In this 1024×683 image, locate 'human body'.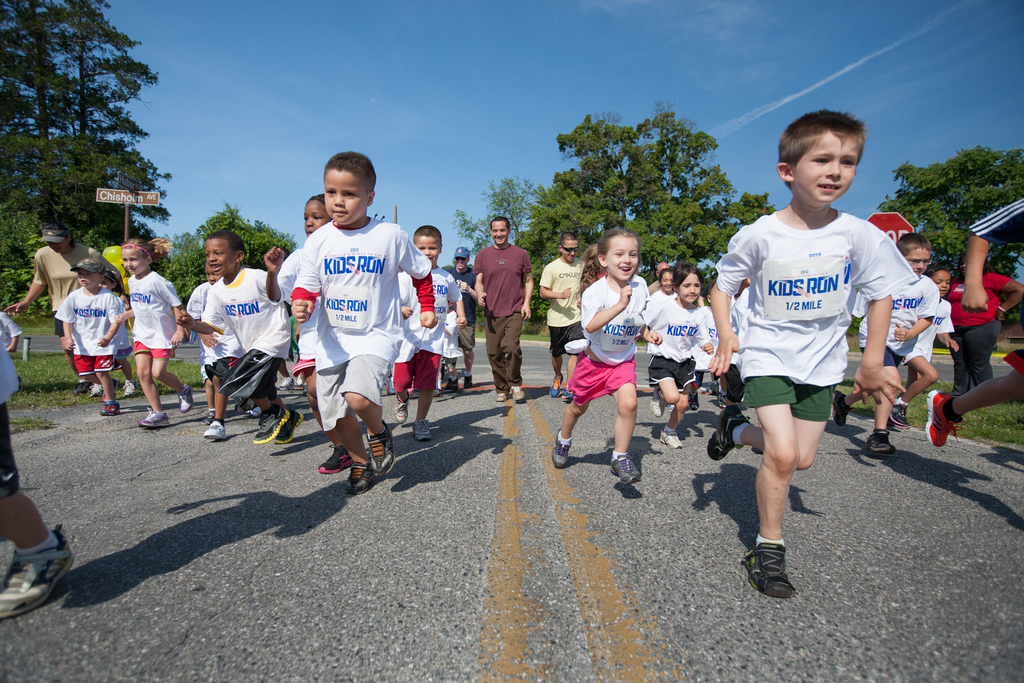
Bounding box: detection(923, 195, 1023, 446).
